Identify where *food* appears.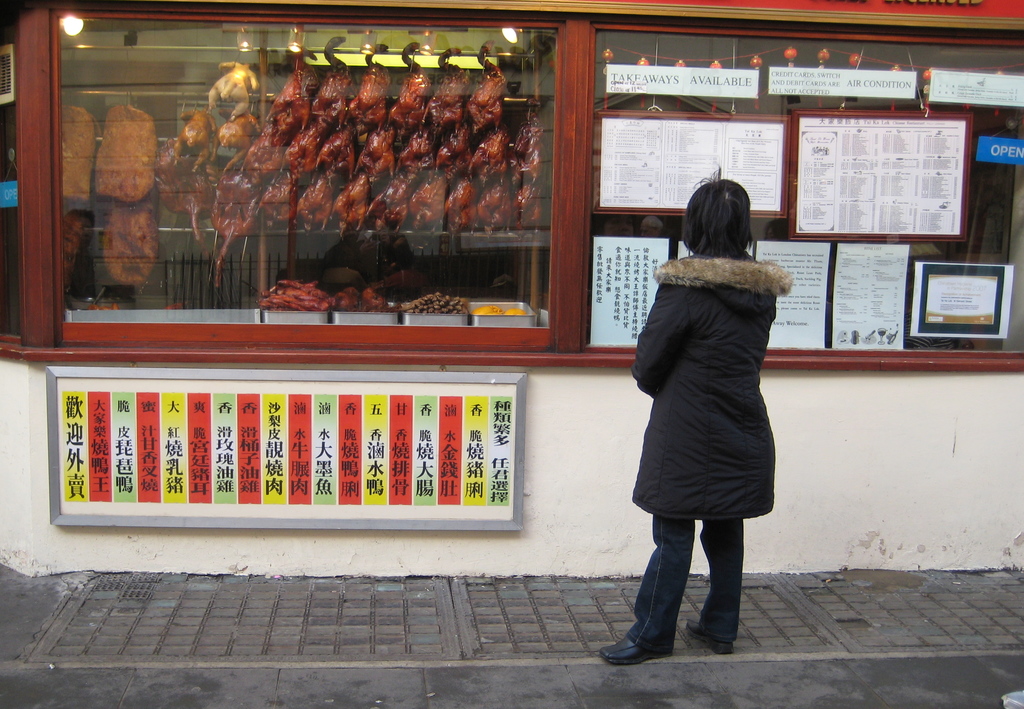
Appears at (x1=513, y1=180, x2=545, y2=235).
